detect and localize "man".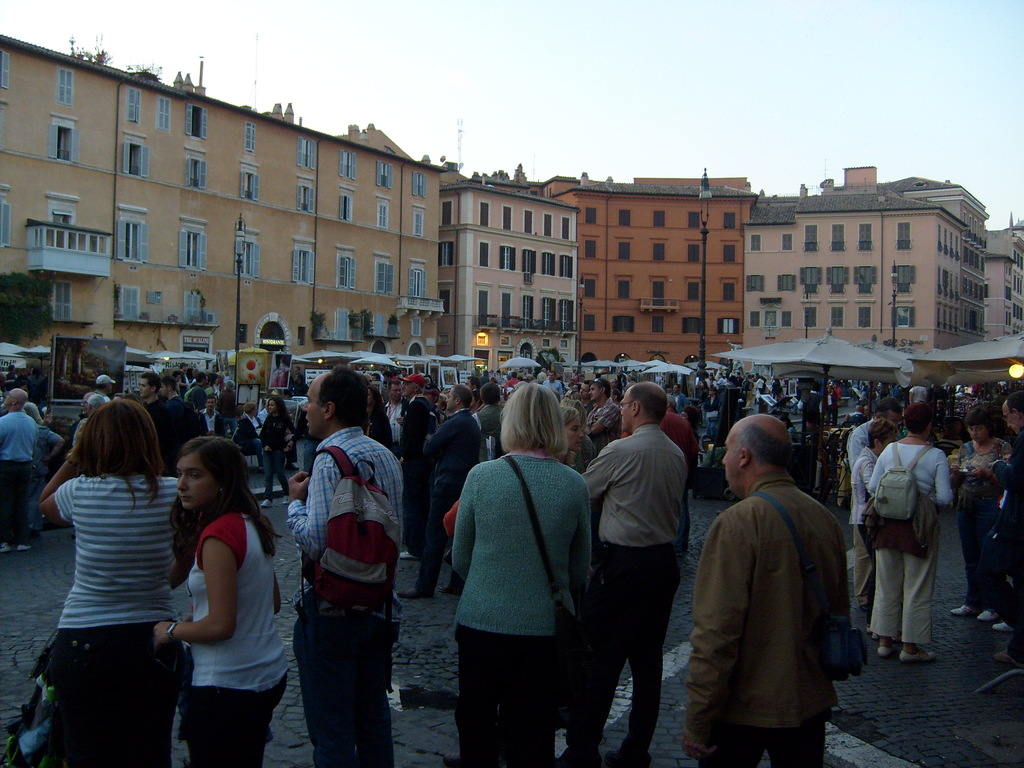
Localized at 380/381/408/456.
